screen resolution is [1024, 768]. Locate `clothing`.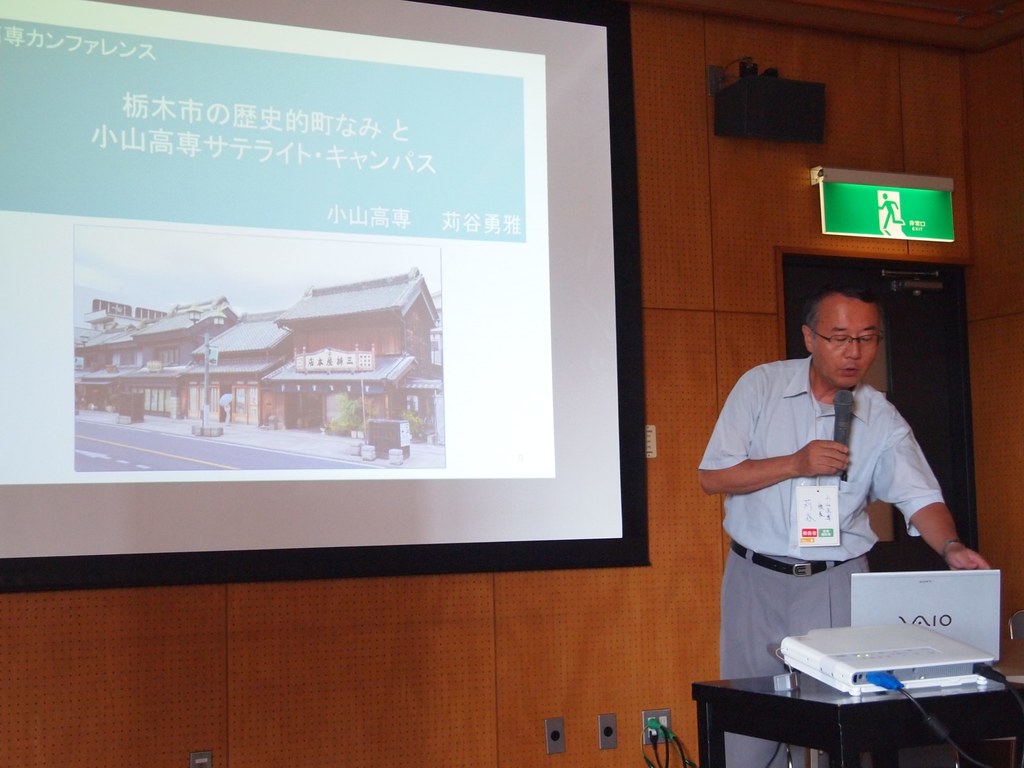
[699,359,939,564].
